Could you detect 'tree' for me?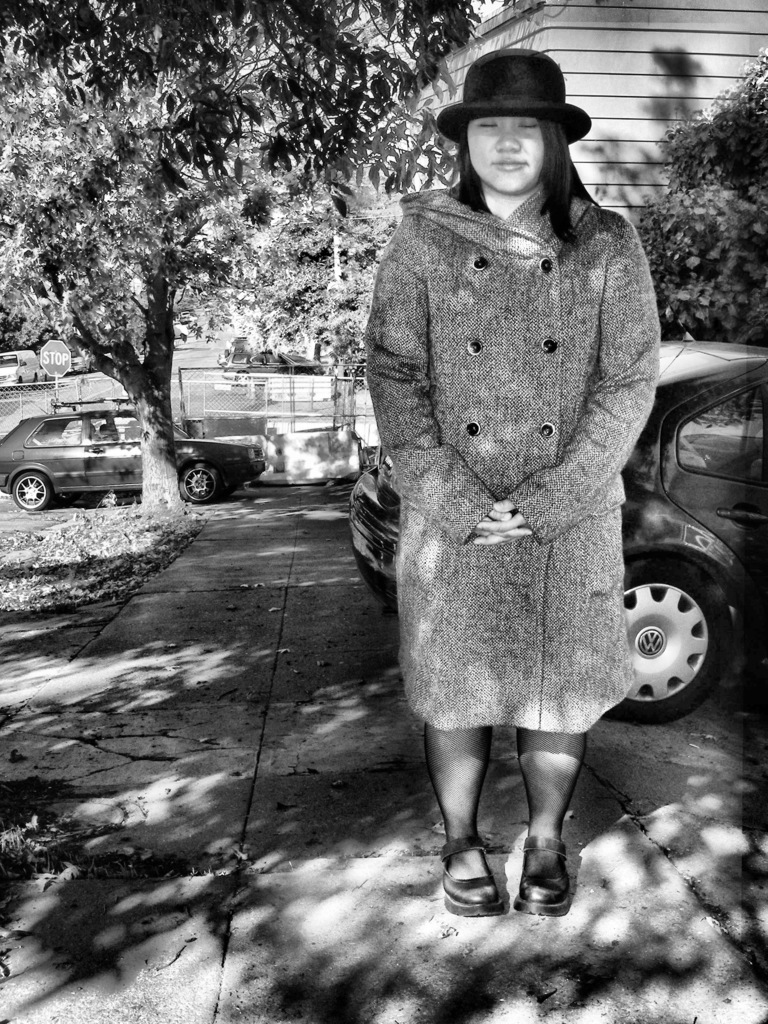
Detection result: (4,1,596,529).
